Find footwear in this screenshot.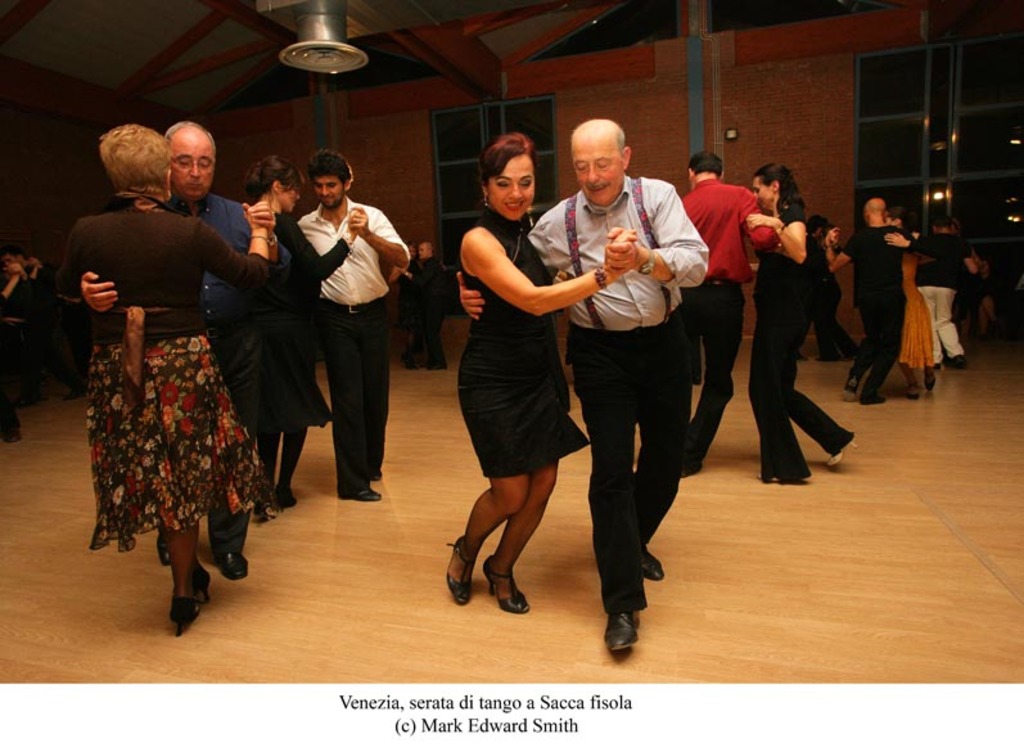
The bounding box for footwear is box=[490, 555, 532, 618].
